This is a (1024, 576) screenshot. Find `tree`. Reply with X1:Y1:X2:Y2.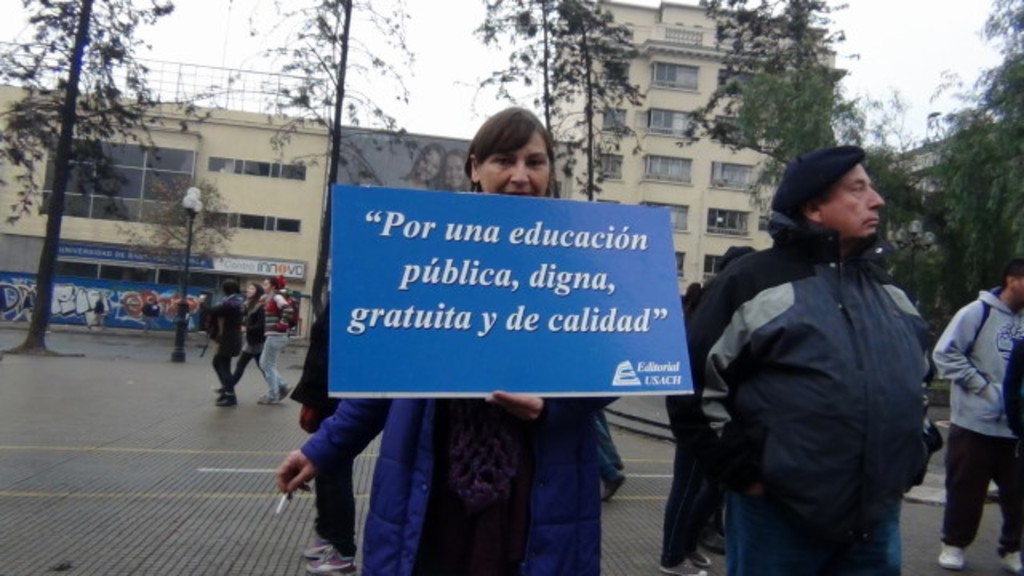
178:0:435:318.
